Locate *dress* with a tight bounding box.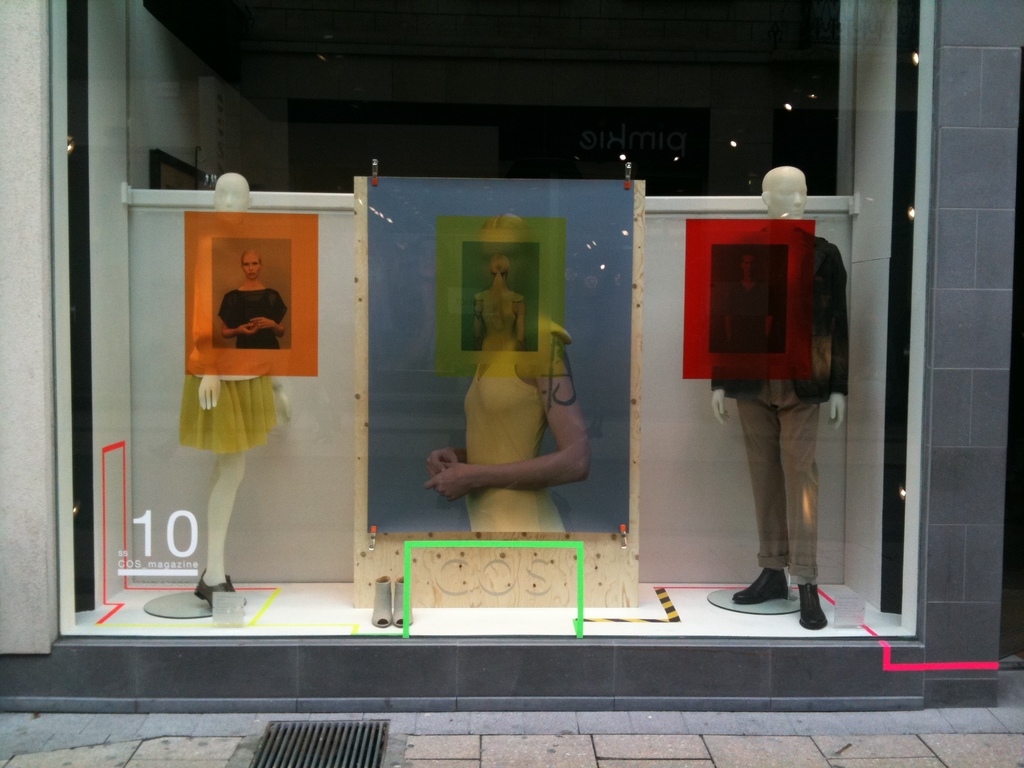
box=[467, 320, 573, 536].
